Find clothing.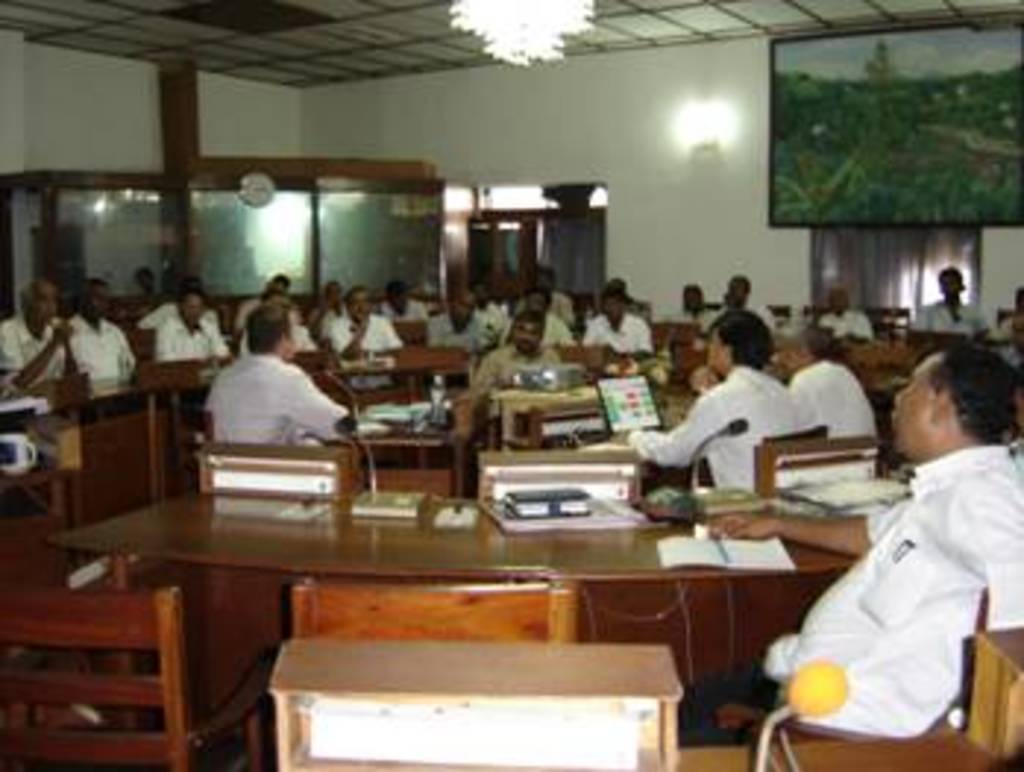
(995,314,1021,373).
